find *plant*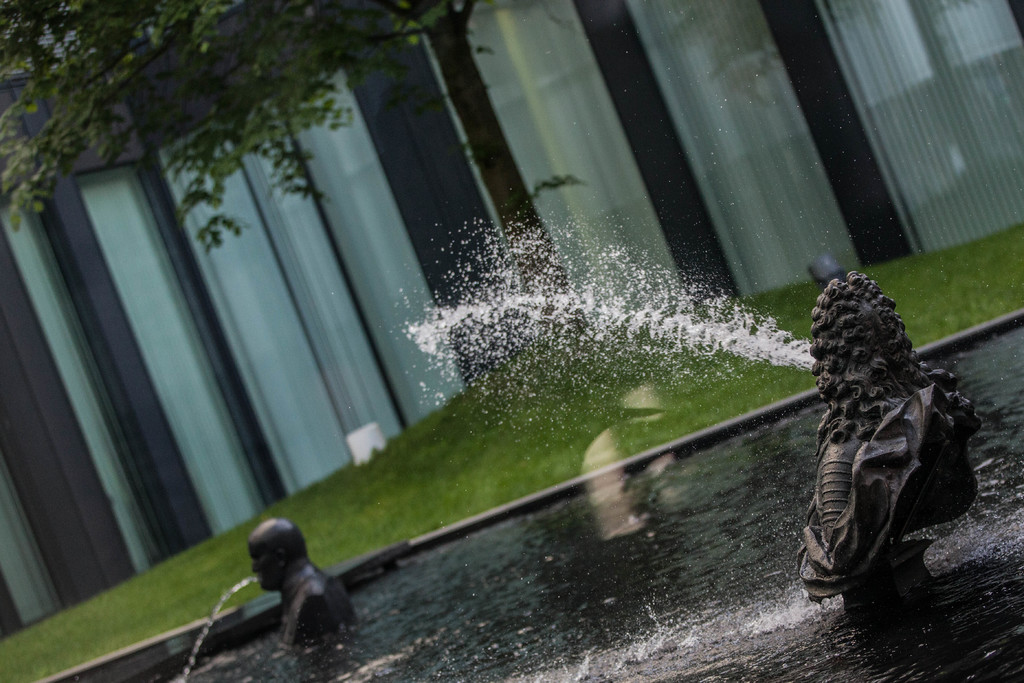
0, 0, 477, 259
